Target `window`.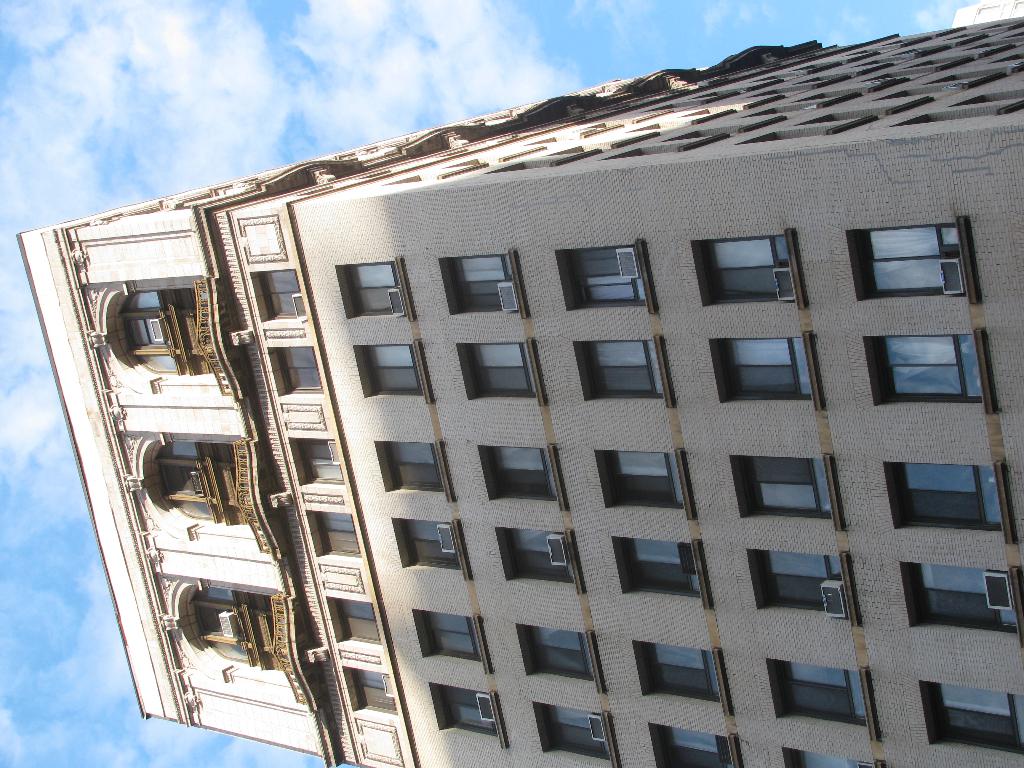
Target region: [x1=429, y1=682, x2=508, y2=750].
